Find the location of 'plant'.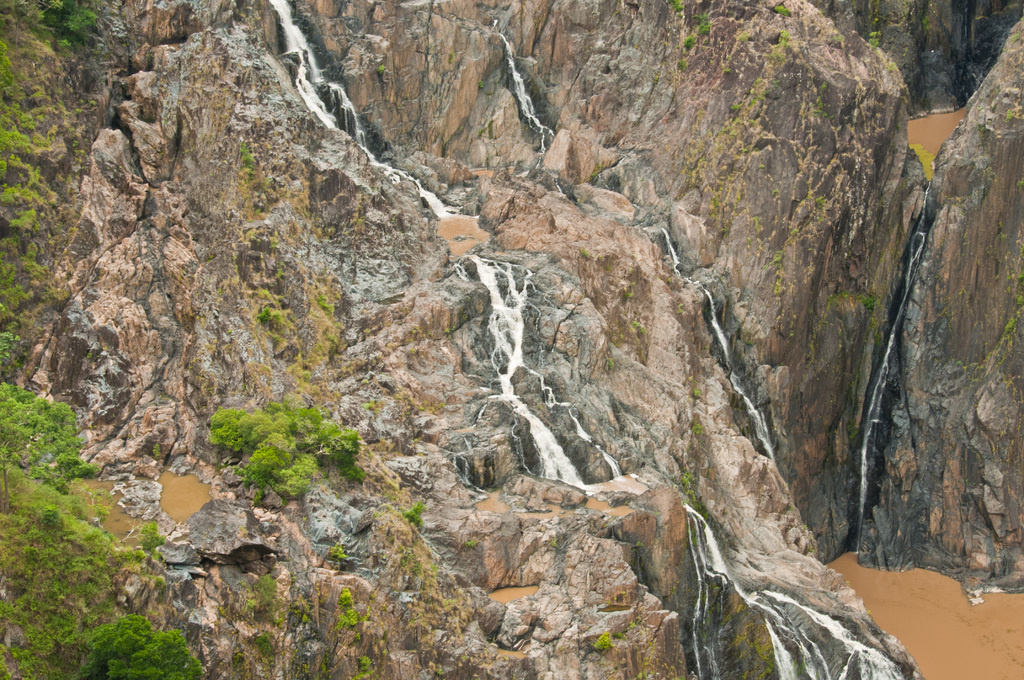
Location: box(1009, 28, 1023, 45).
